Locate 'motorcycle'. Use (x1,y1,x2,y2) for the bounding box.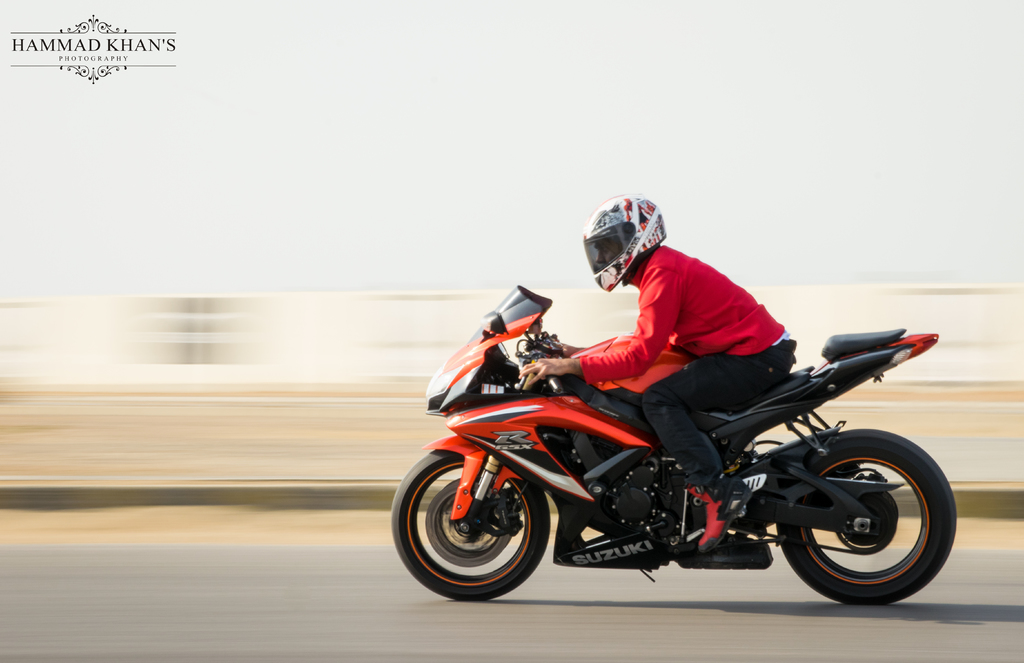
(388,283,956,610).
